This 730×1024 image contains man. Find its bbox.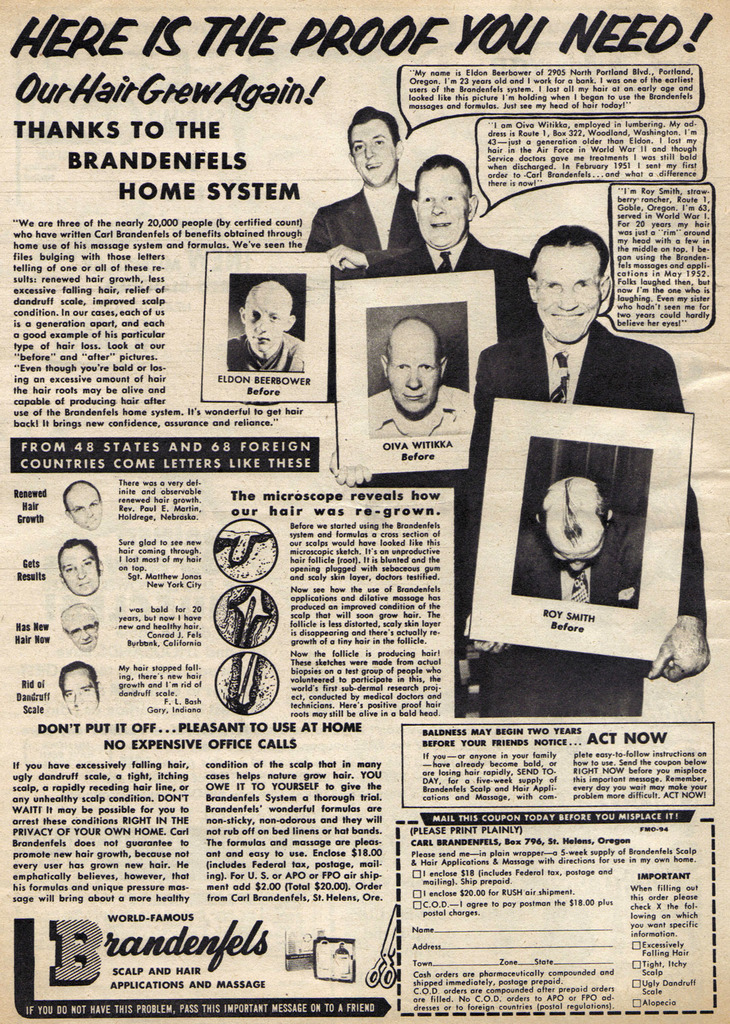
bbox=(62, 661, 99, 716).
